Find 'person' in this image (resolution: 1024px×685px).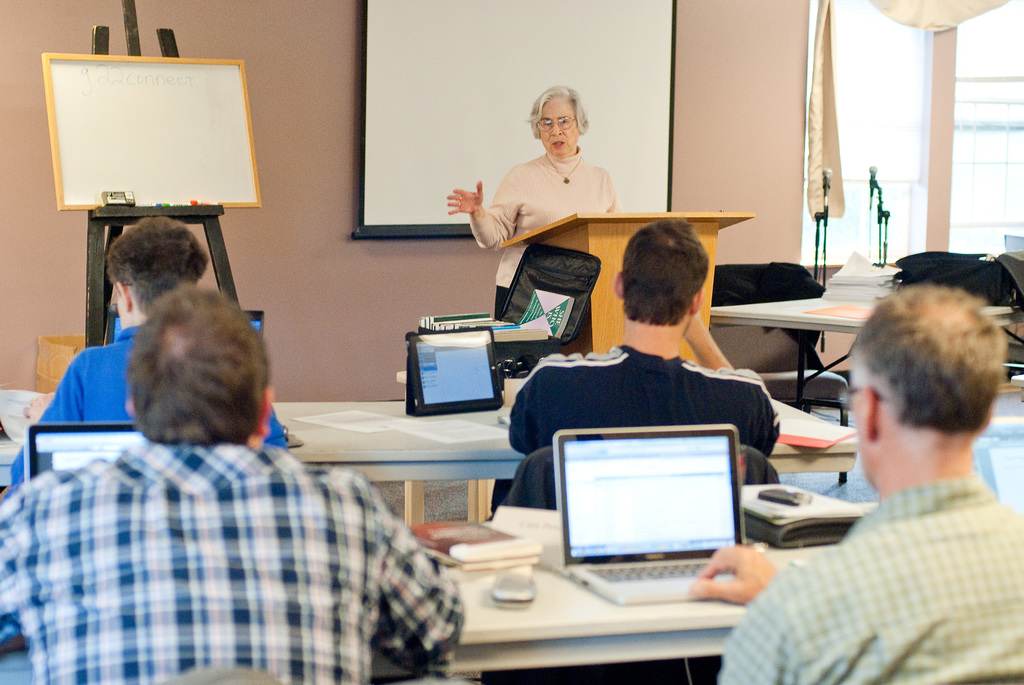
[483,219,780,514].
